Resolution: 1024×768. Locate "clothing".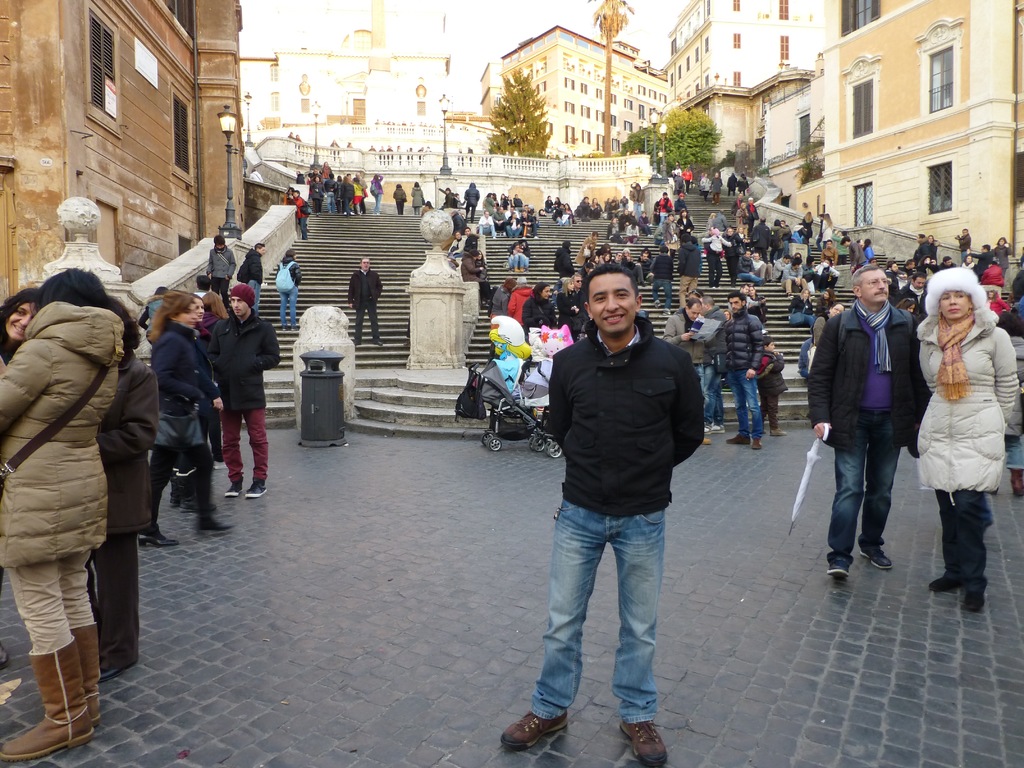
<bbox>243, 248, 262, 312</bbox>.
